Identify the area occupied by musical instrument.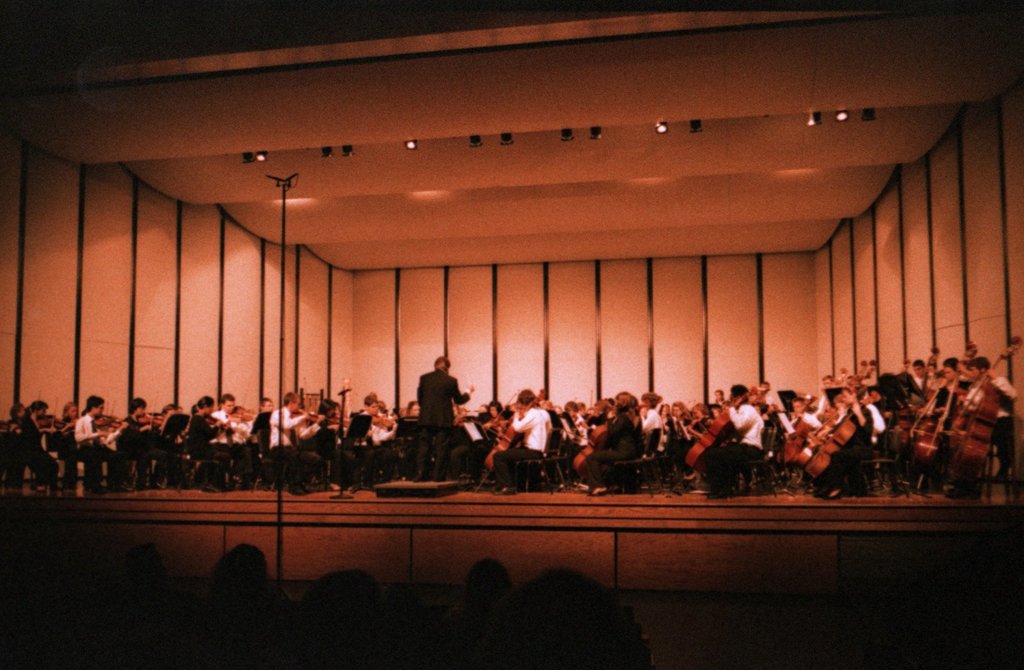
Area: box(908, 345, 977, 459).
